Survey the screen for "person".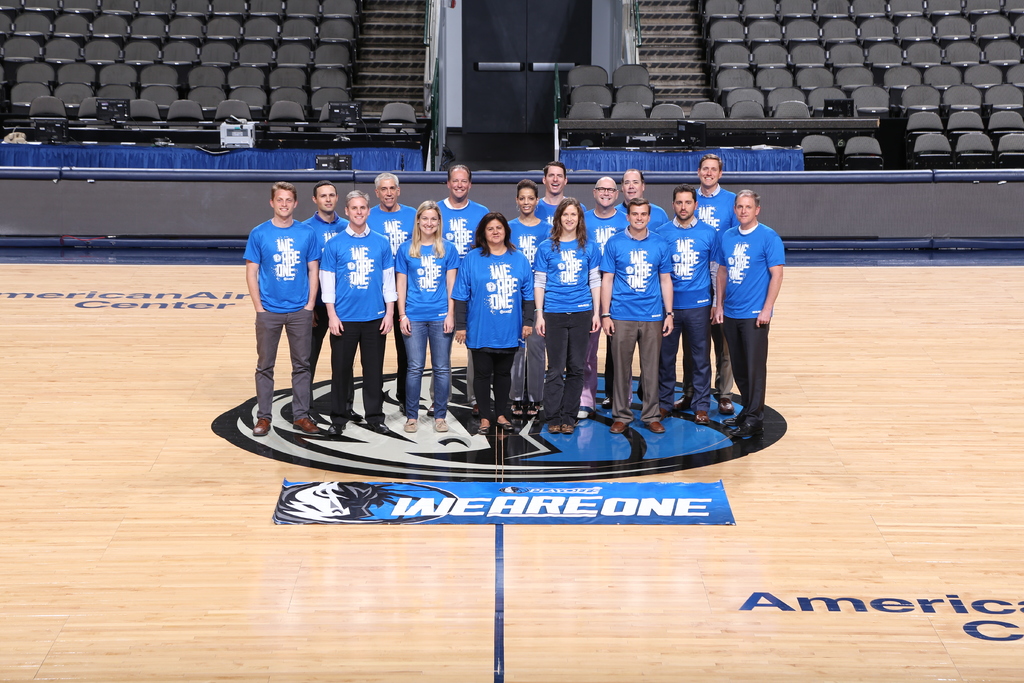
Survey found: (334, 189, 398, 439).
